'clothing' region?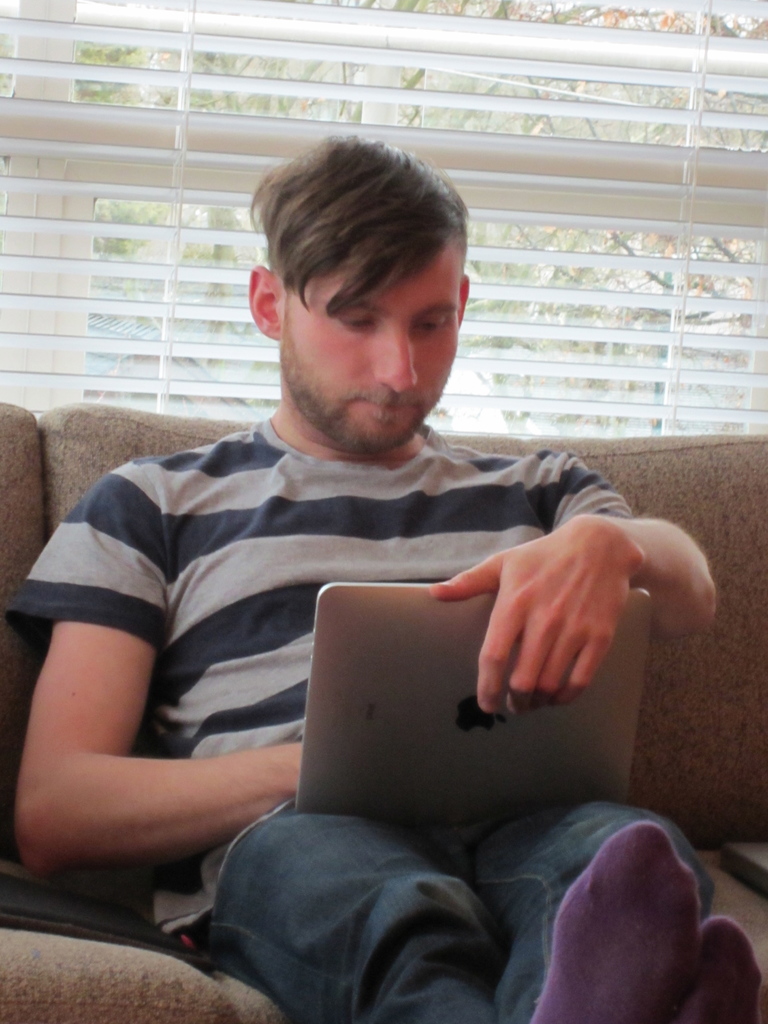
select_region(6, 369, 571, 888)
